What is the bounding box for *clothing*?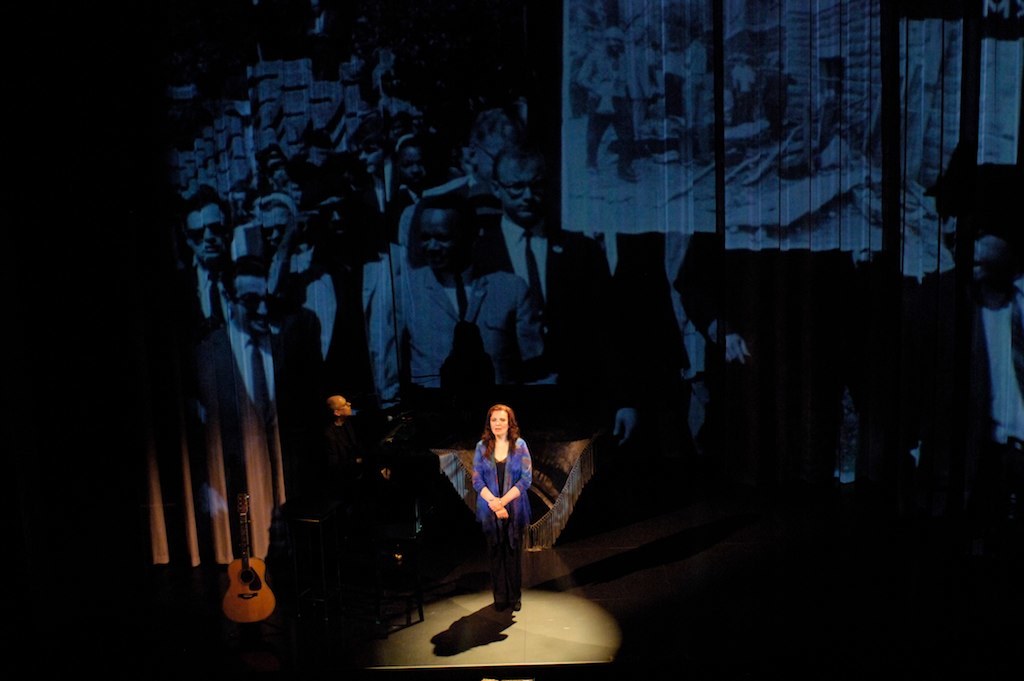
Rect(312, 410, 433, 621).
